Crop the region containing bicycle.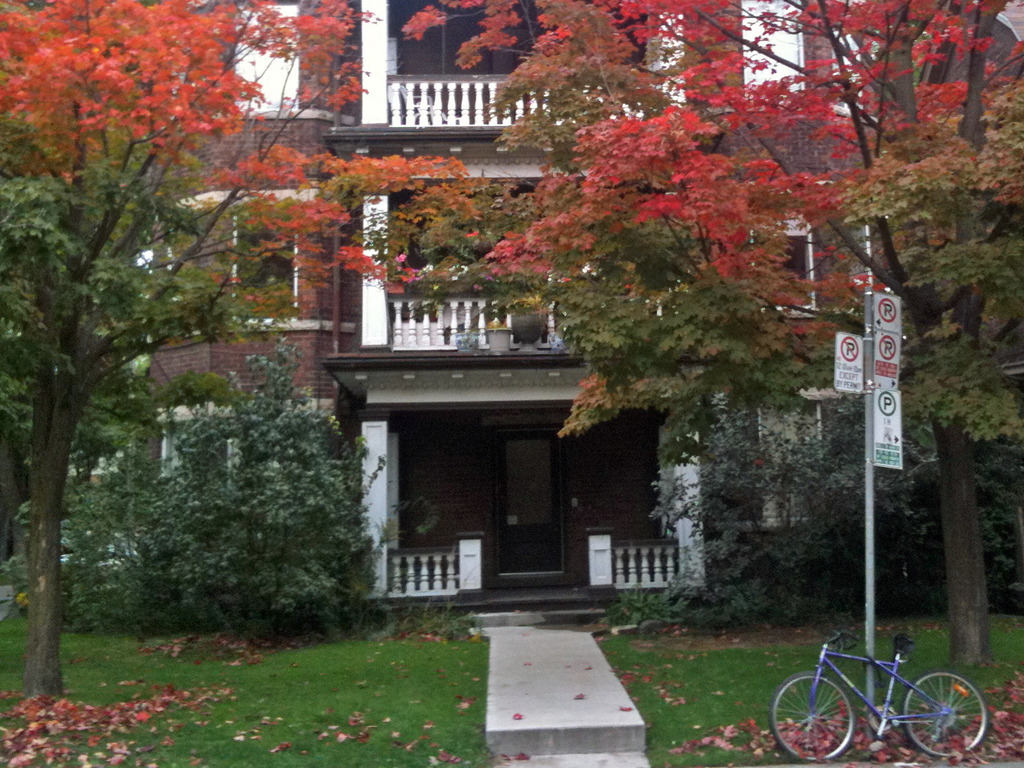
Crop region: region(788, 616, 978, 757).
